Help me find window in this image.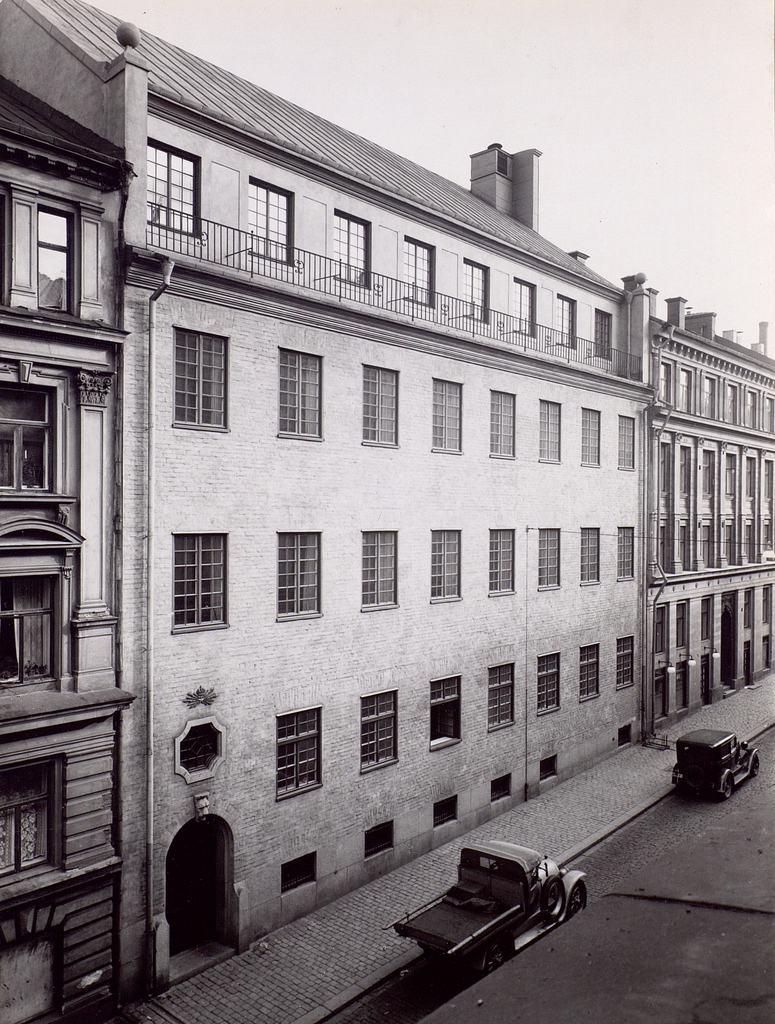
Found it: select_region(541, 640, 562, 712).
